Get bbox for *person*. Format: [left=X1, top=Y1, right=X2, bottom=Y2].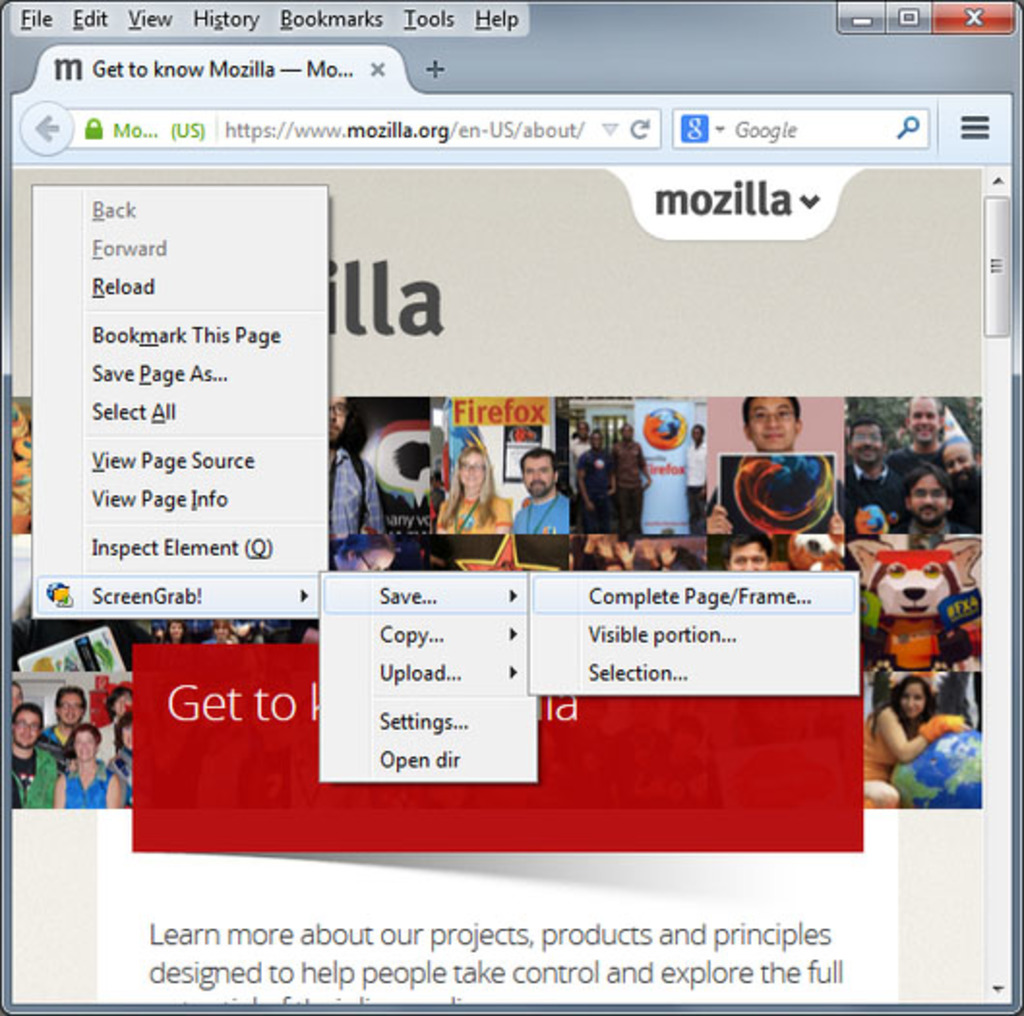
[left=329, top=536, right=403, bottom=573].
